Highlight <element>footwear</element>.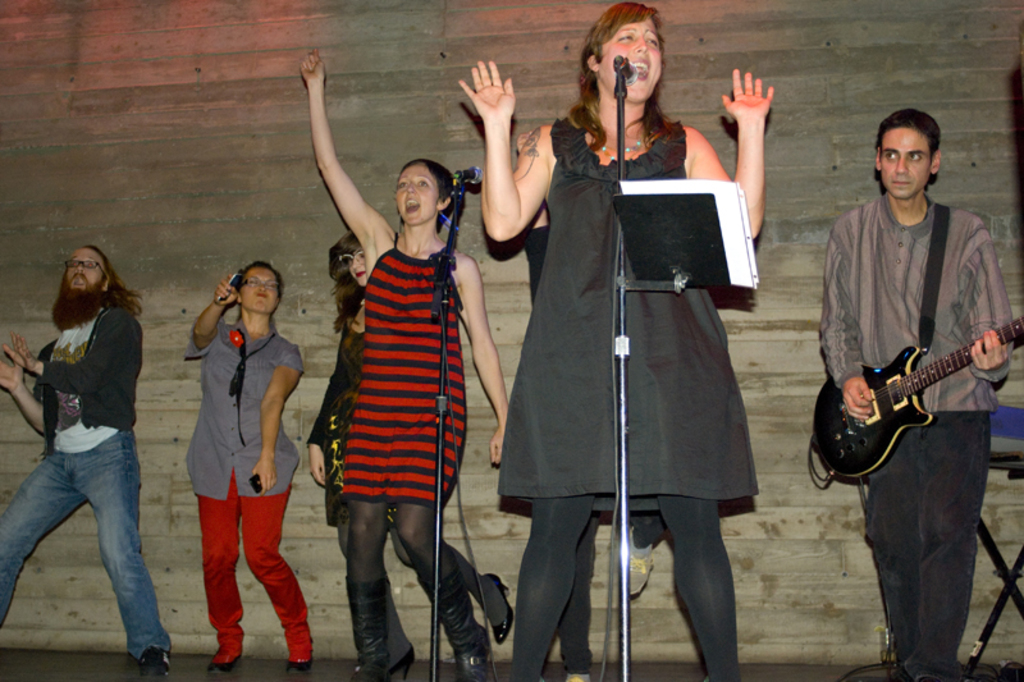
Highlighted region: detection(351, 667, 385, 681).
